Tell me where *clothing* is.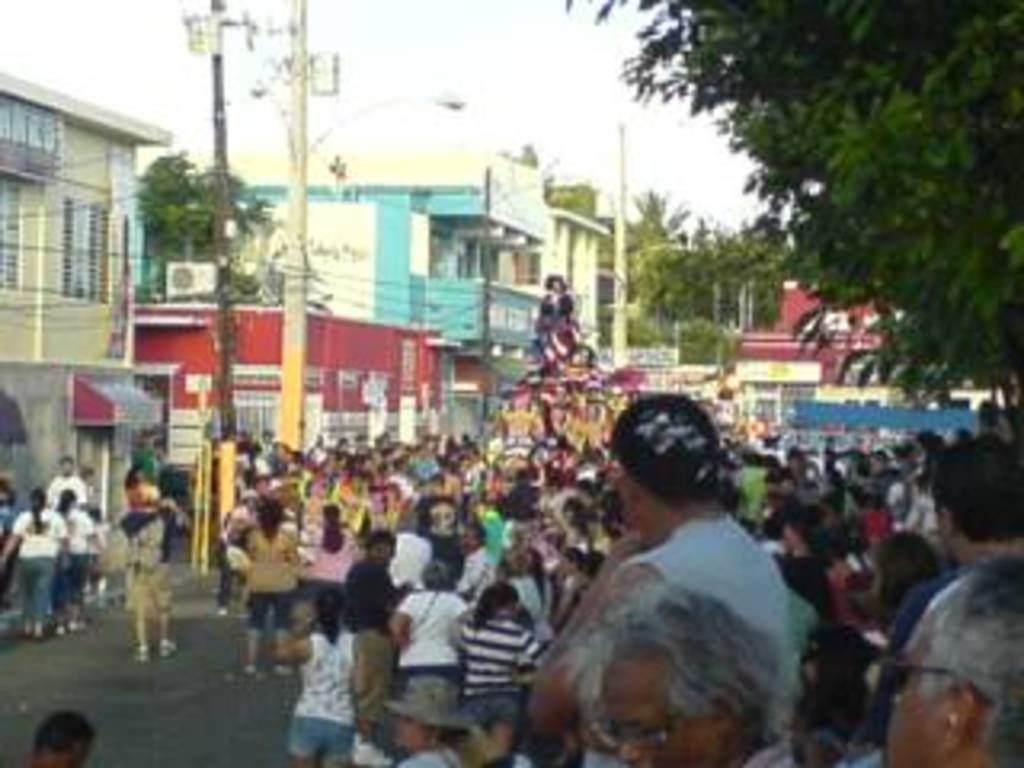
*clothing* is at locate(58, 506, 96, 605).
